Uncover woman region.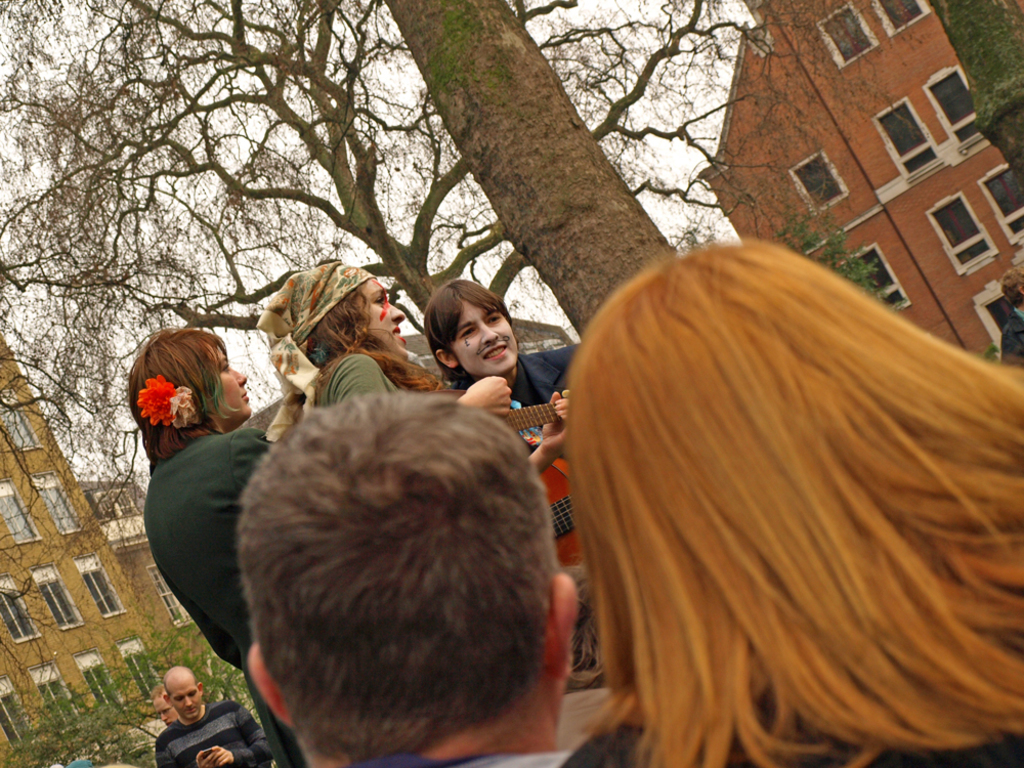
Uncovered: x1=560, y1=237, x2=1023, y2=767.
